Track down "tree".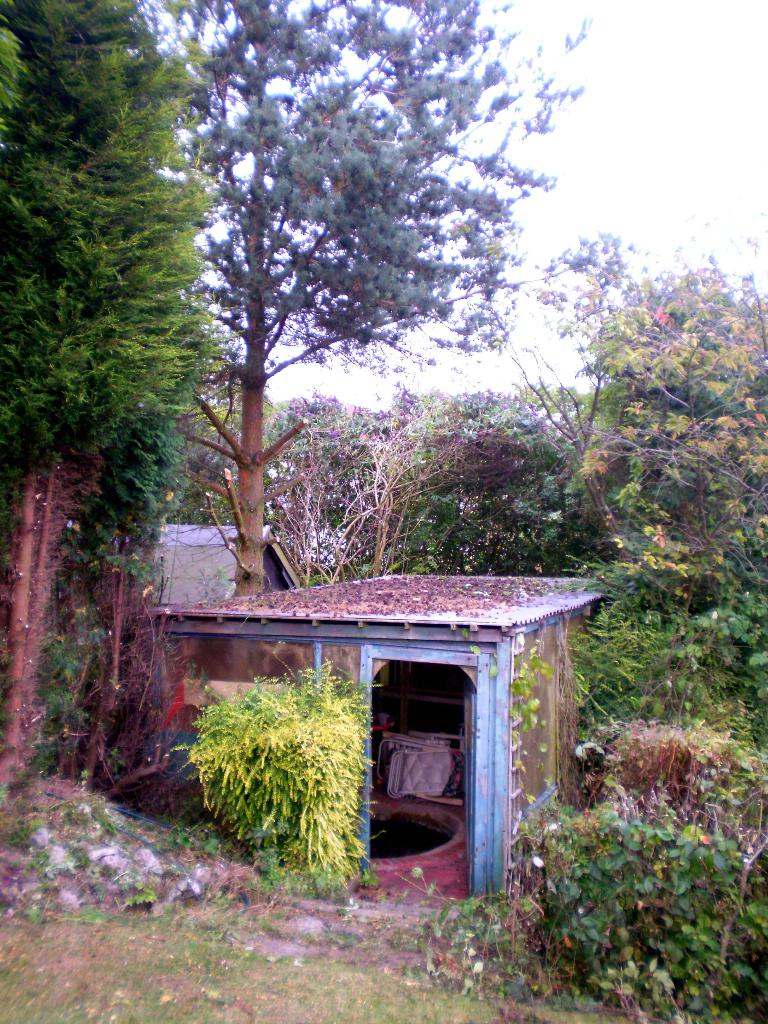
Tracked to box(88, 1, 616, 726).
